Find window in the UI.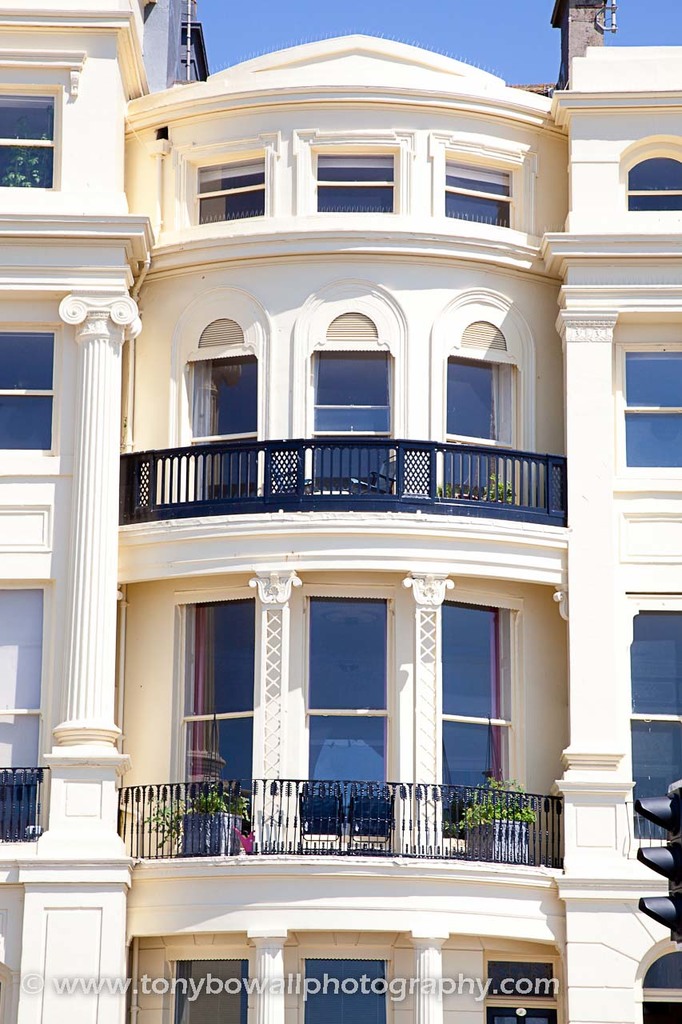
UI element at l=294, t=592, r=391, b=844.
